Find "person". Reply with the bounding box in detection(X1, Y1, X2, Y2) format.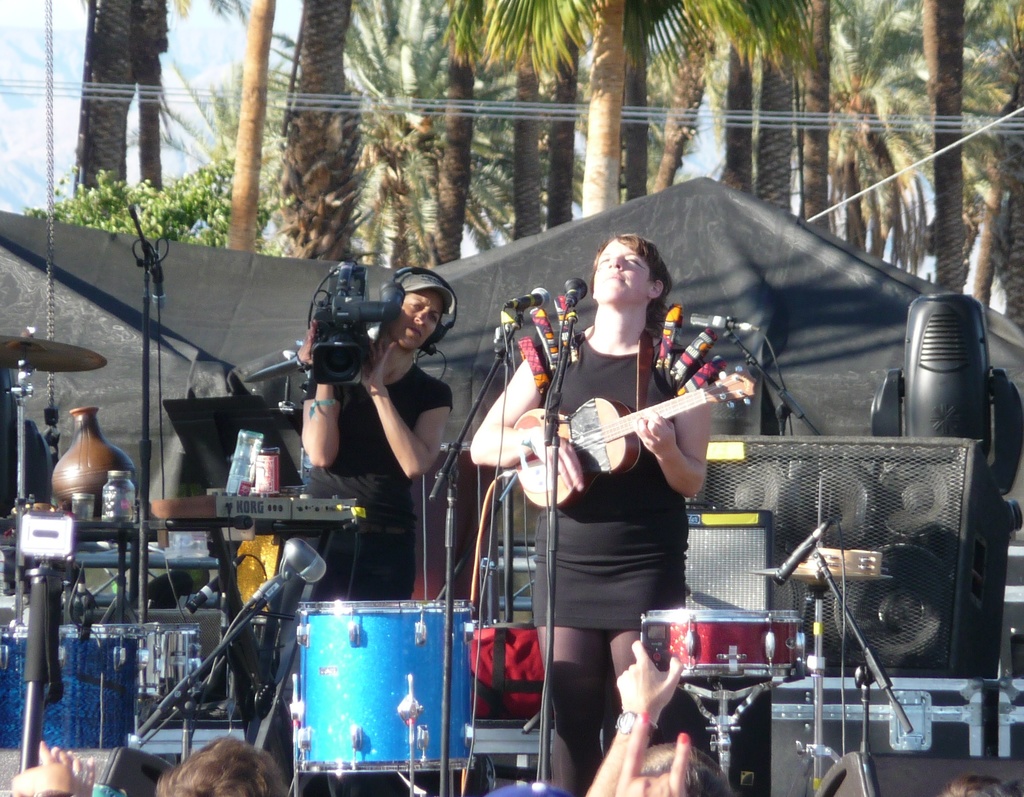
detection(468, 234, 710, 796).
